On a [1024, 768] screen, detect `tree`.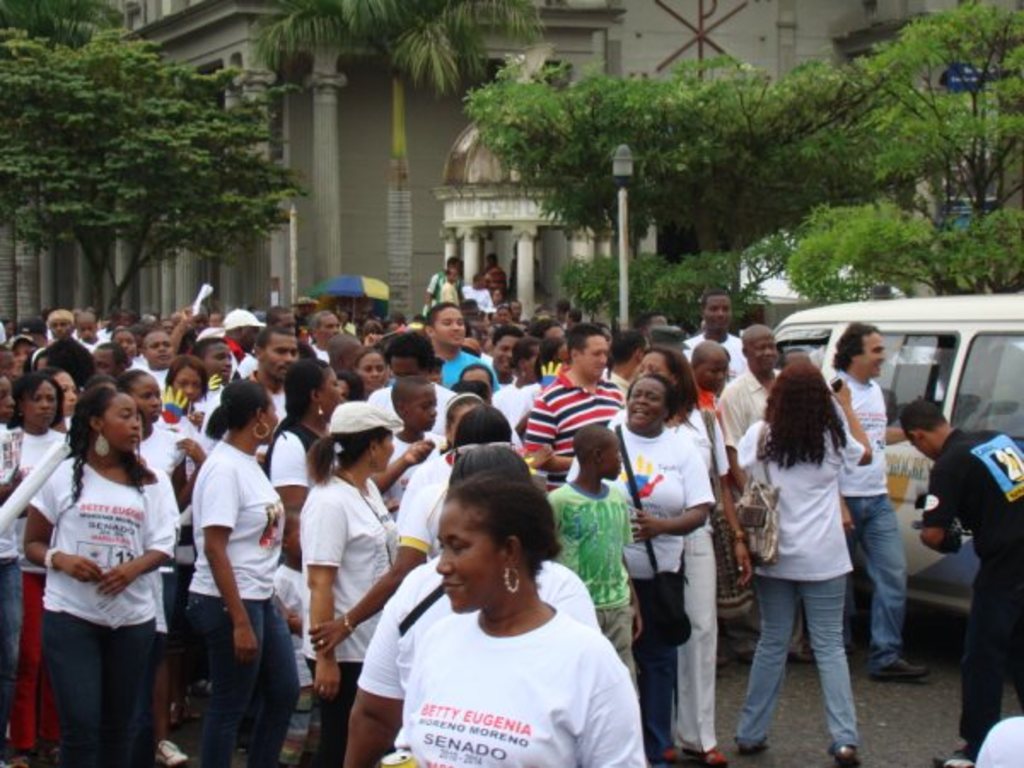
<region>253, 0, 541, 323</region>.
